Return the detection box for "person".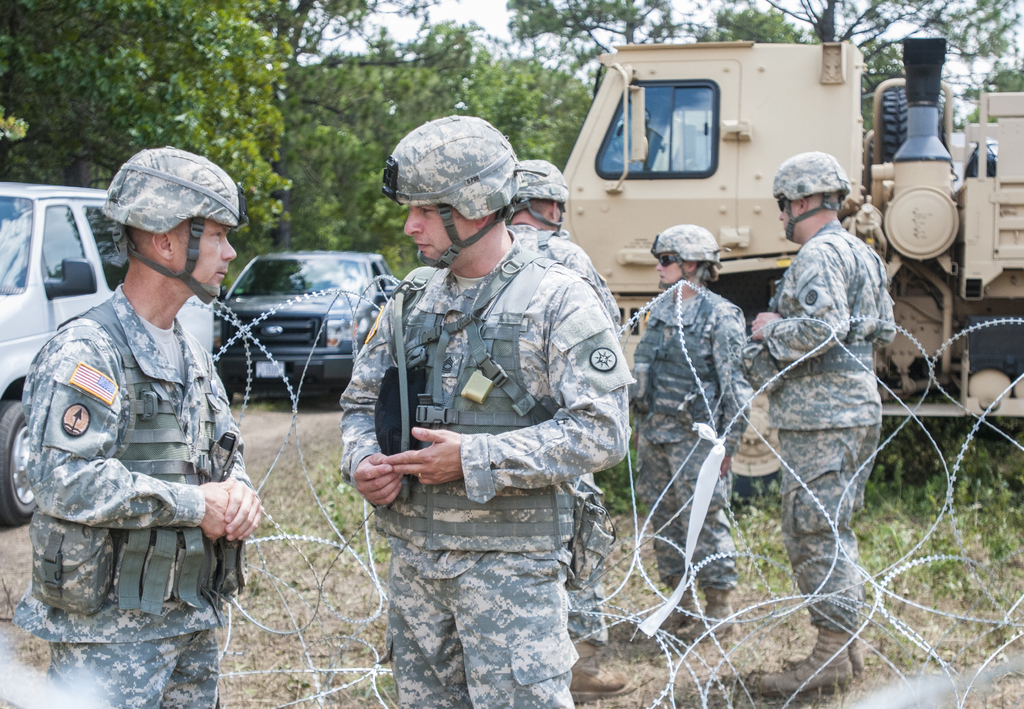
x1=506 y1=172 x2=640 y2=698.
